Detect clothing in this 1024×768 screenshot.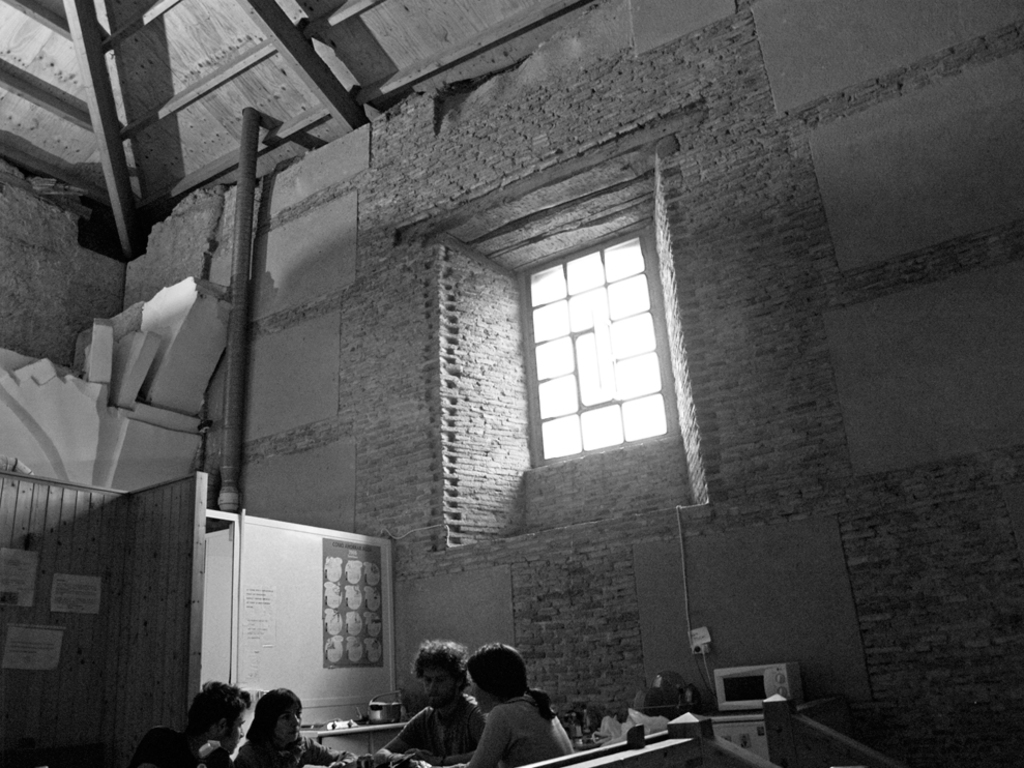
Detection: region(389, 690, 493, 763).
